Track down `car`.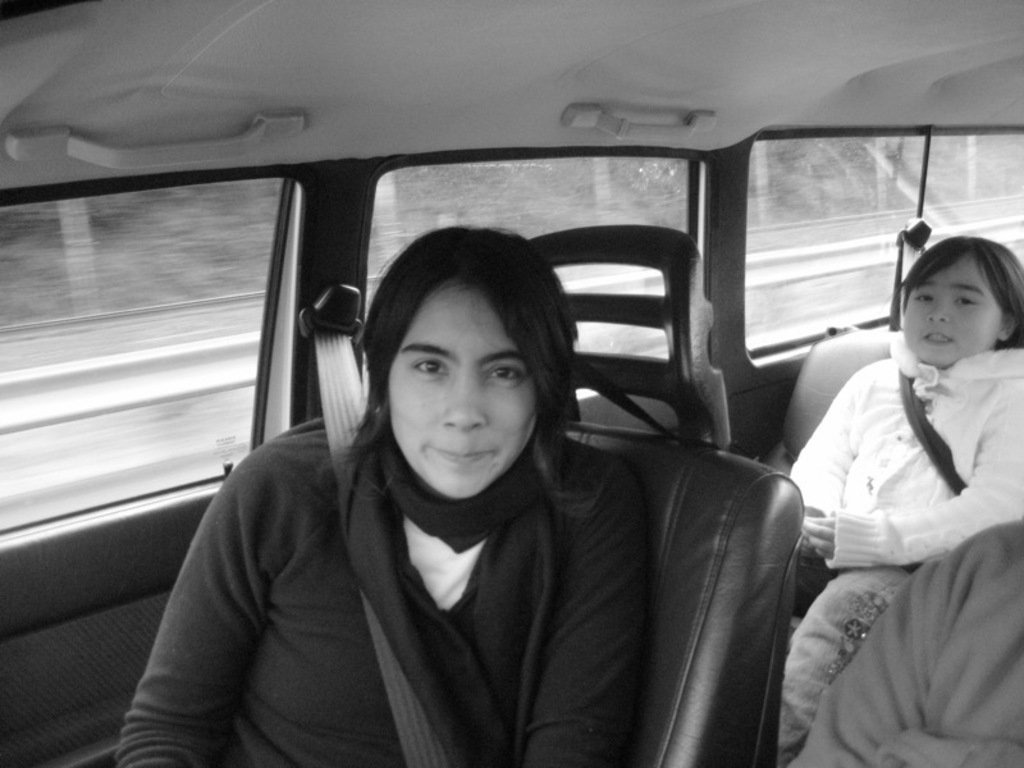
Tracked to rect(0, 73, 1019, 726).
